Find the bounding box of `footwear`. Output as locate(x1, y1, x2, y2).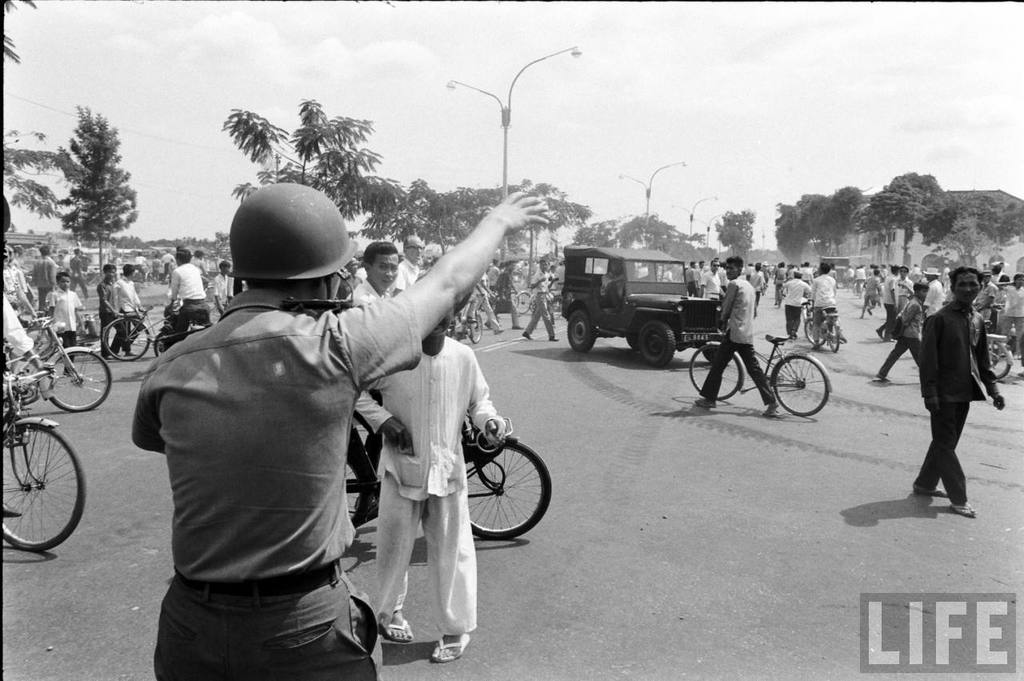
locate(381, 619, 413, 641).
